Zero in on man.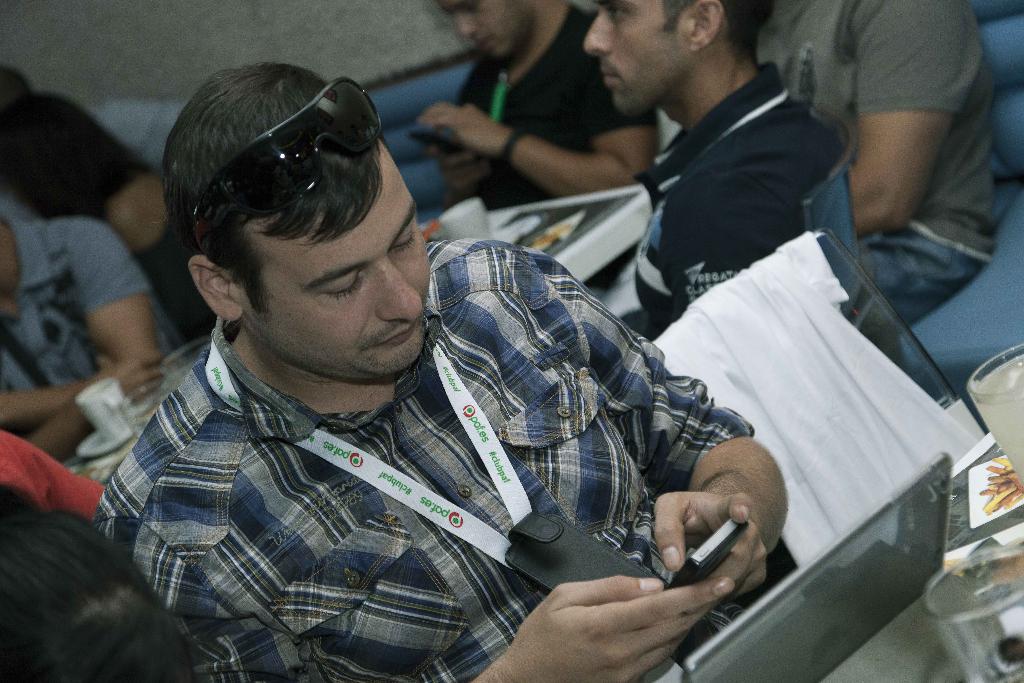
Zeroed in: 81:64:783:666.
